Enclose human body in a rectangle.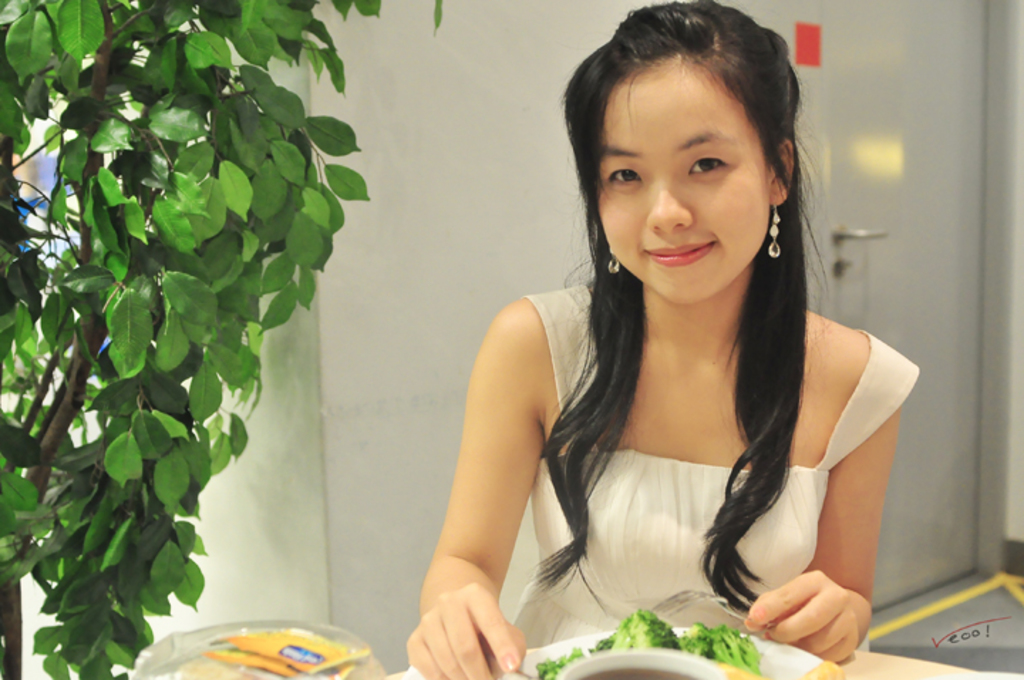
x1=357 y1=102 x2=890 y2=650.
